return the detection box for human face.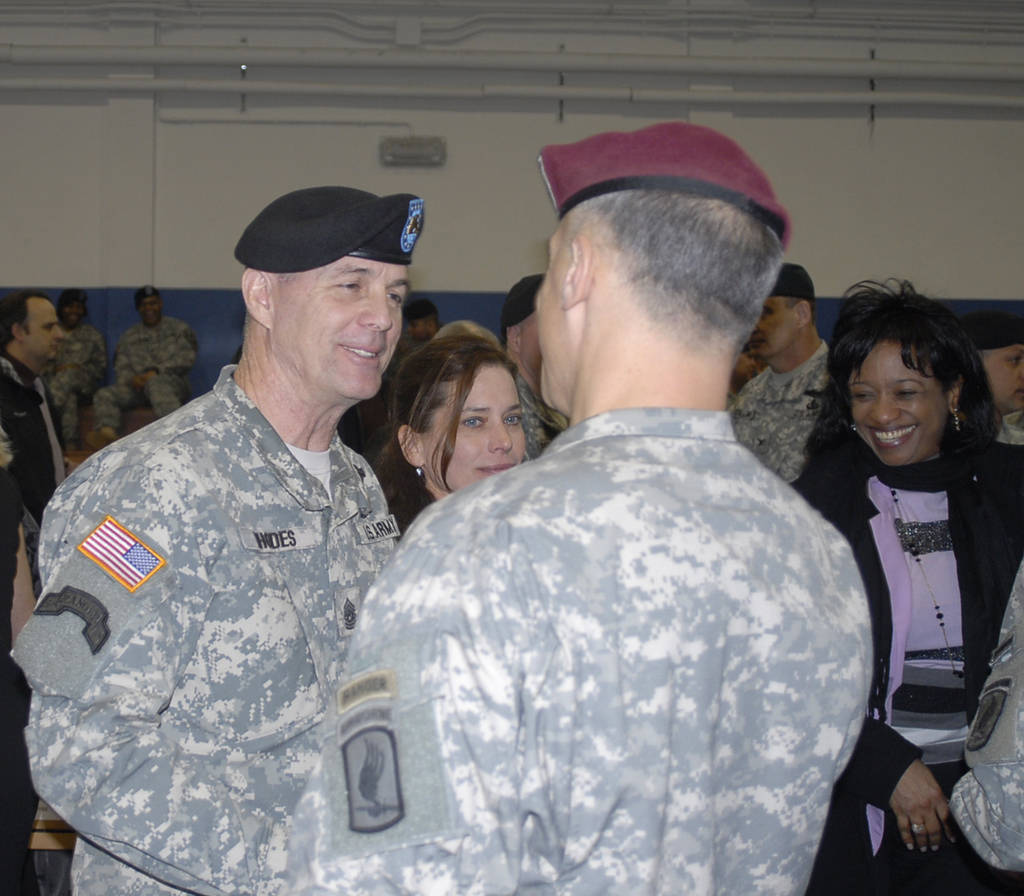
l=63, t=300, r=80, b=329.
